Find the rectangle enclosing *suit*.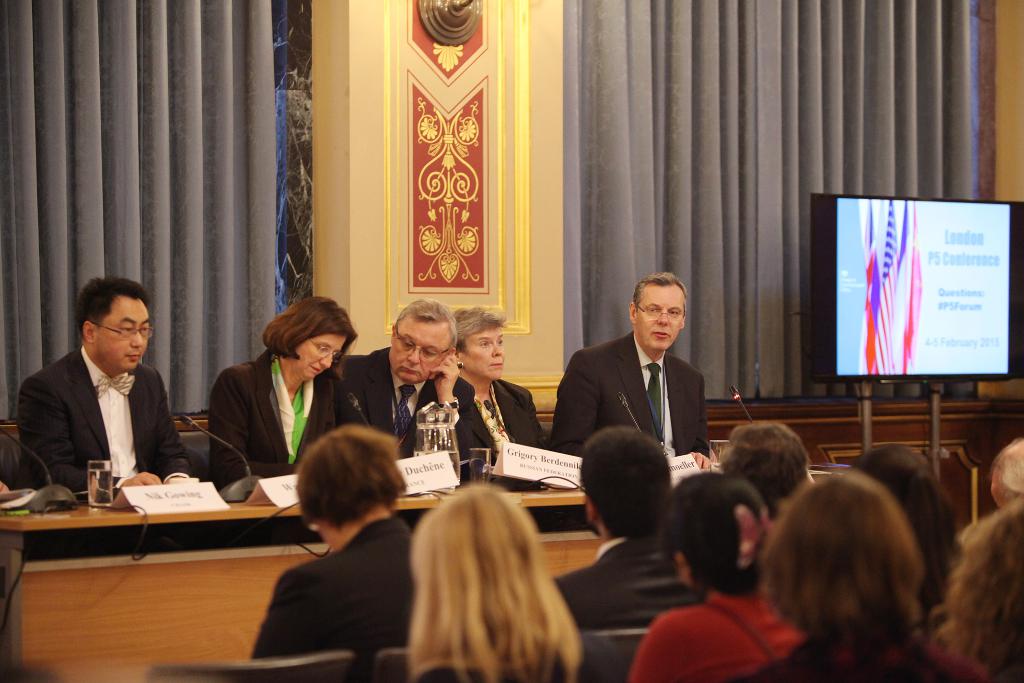
Rect(212, 352, 360, 484).
